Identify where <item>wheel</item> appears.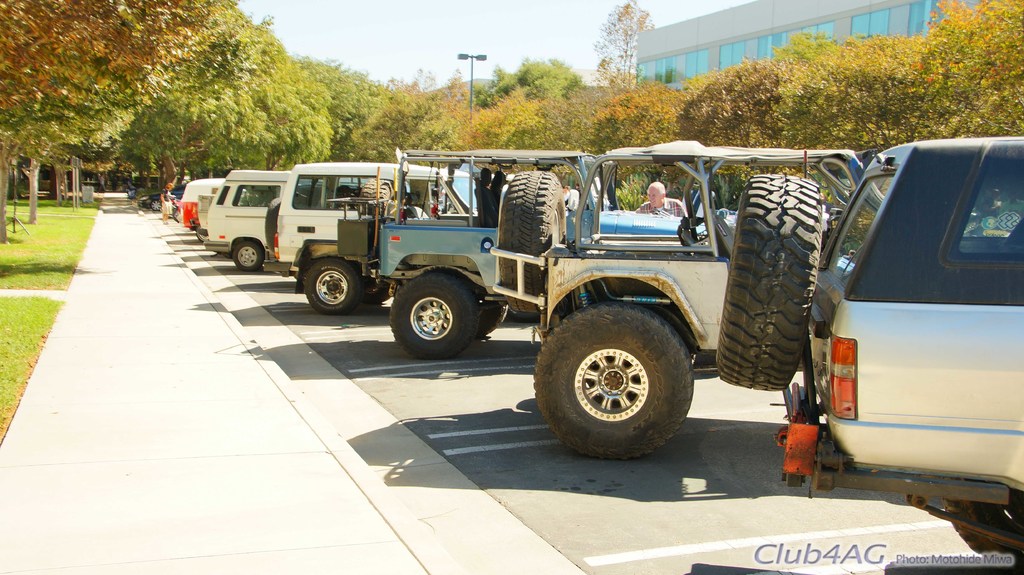
Appears at 305:259:358:315.
